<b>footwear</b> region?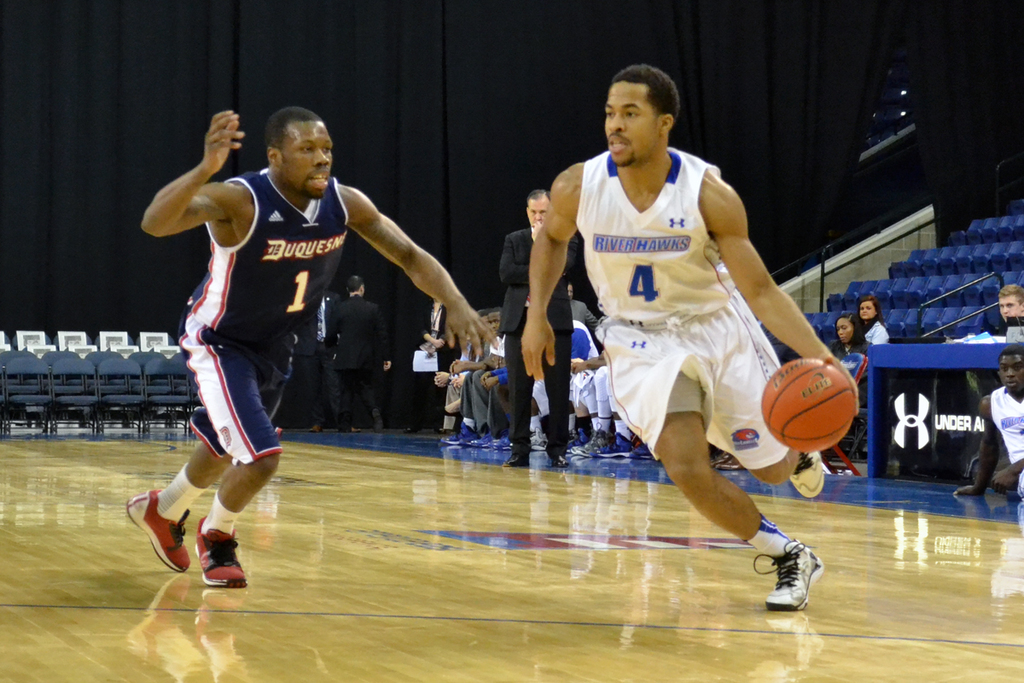
box(552, 458, 567, 468)
